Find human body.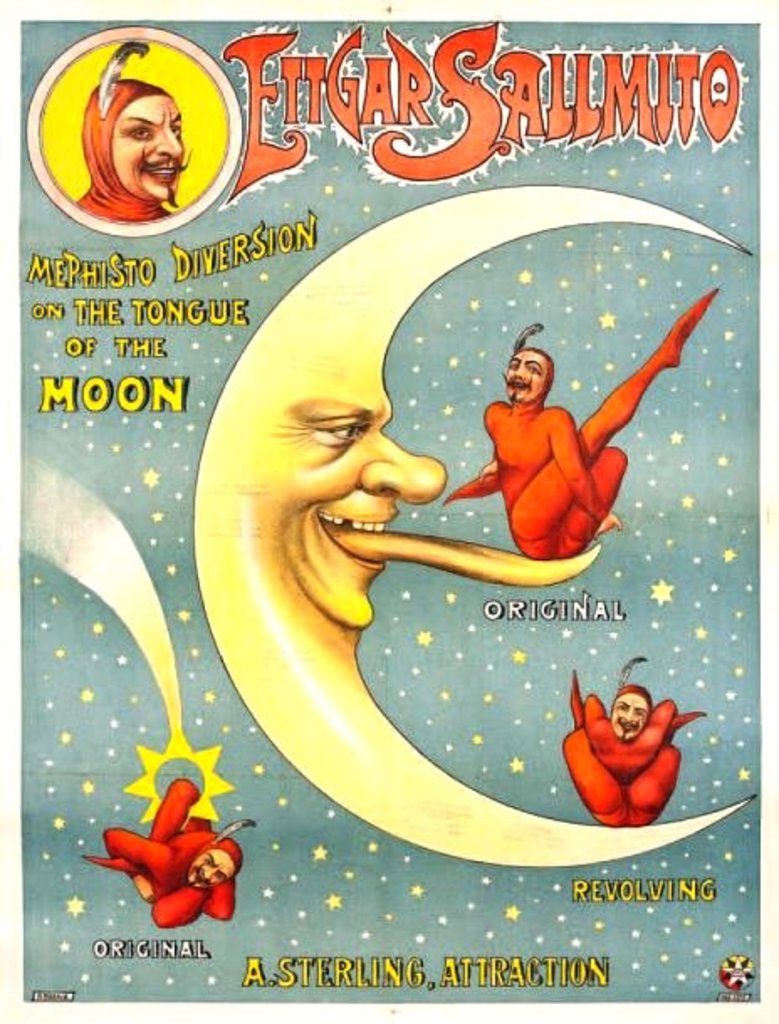
l=81, t=777, r=260, b=925.
